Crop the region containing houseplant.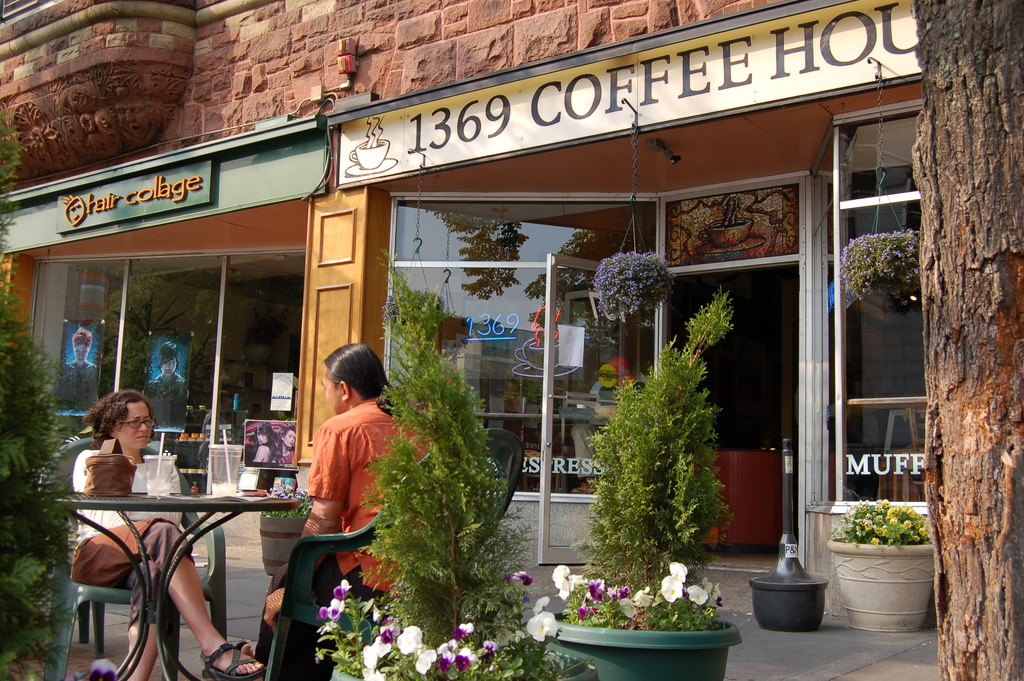
Crop region: l=304, t=240, r=598, b=680.
